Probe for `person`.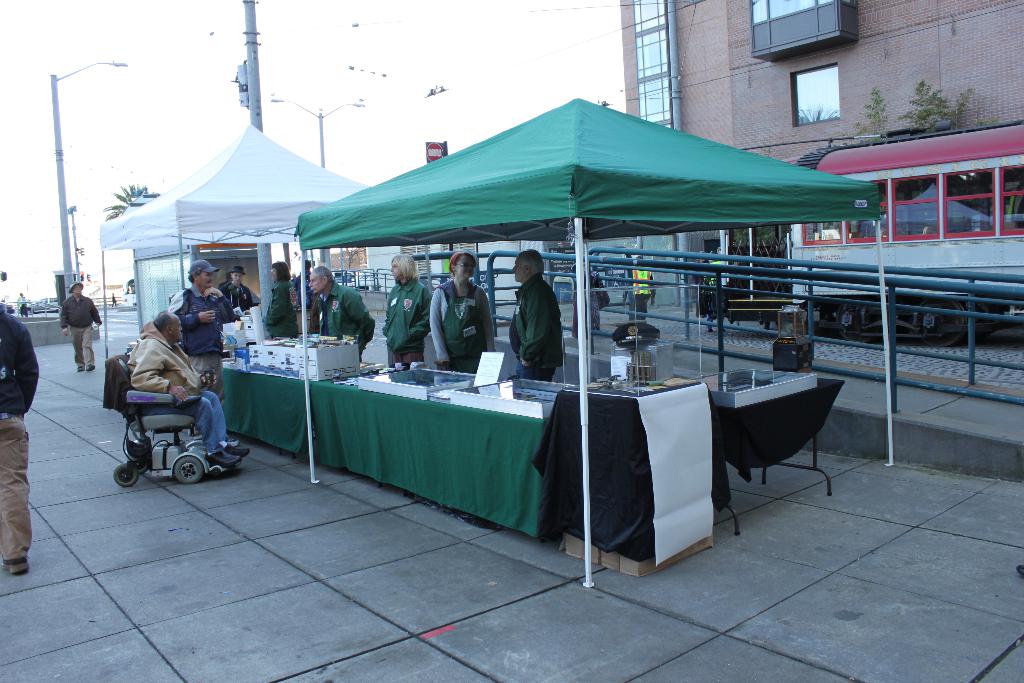
Probe result: box(515, 247, 565, 391).
